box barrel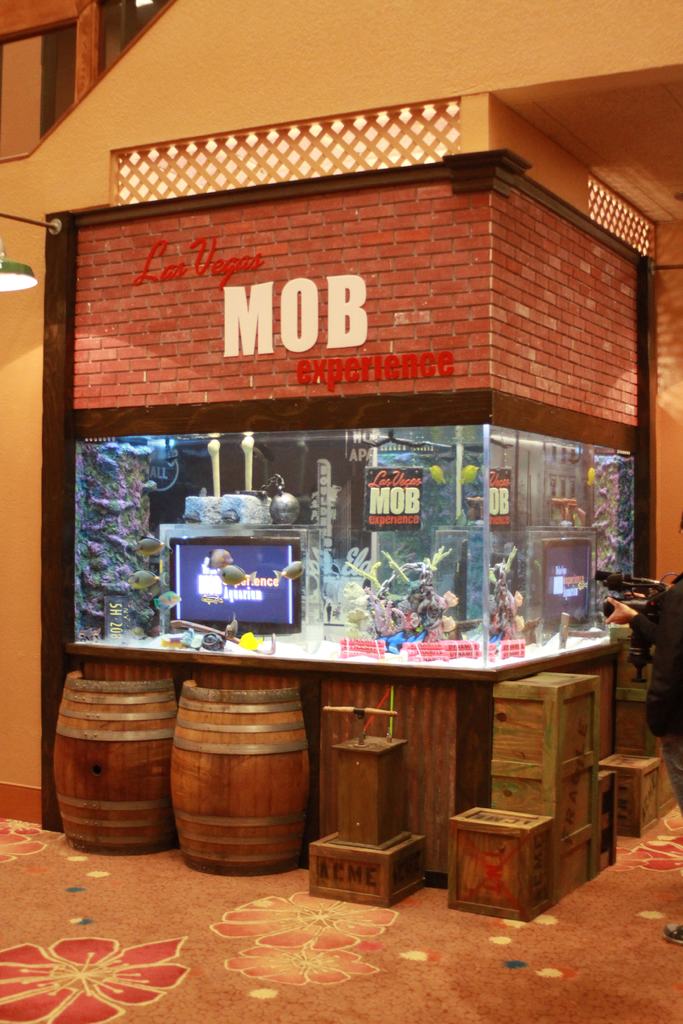
{"x1": 168, "y1": 673, "x2": 327, "y2": 871}
